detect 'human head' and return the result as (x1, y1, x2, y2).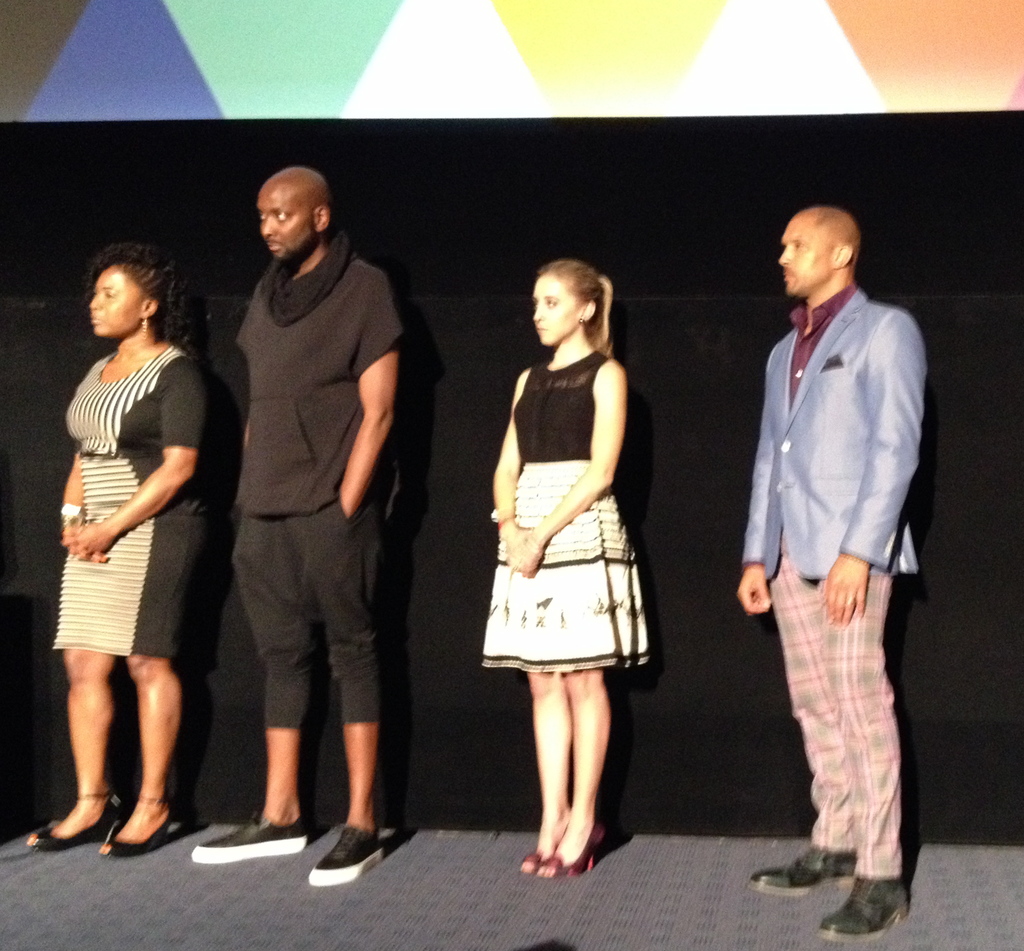
(83, 244, 184, 333).
